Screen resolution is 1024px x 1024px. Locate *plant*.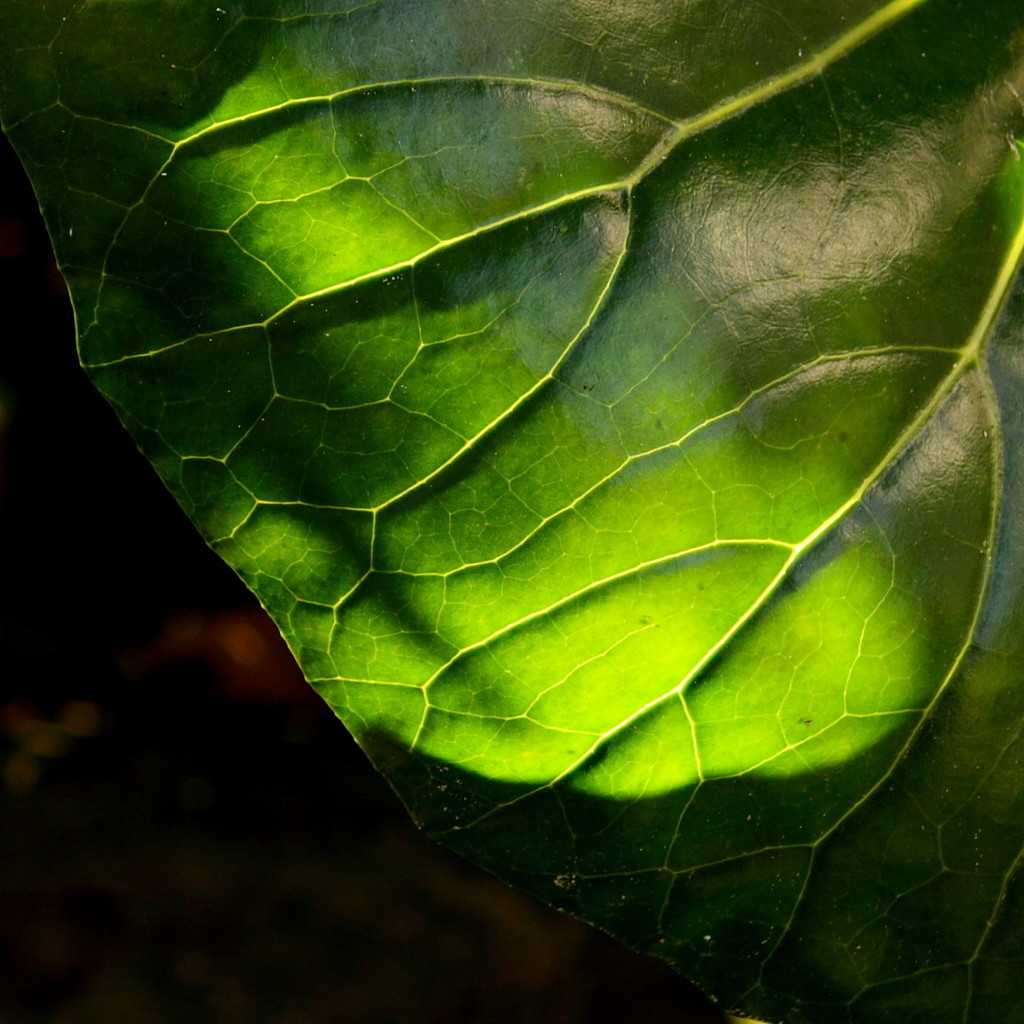
[0,0,1023,1023].
